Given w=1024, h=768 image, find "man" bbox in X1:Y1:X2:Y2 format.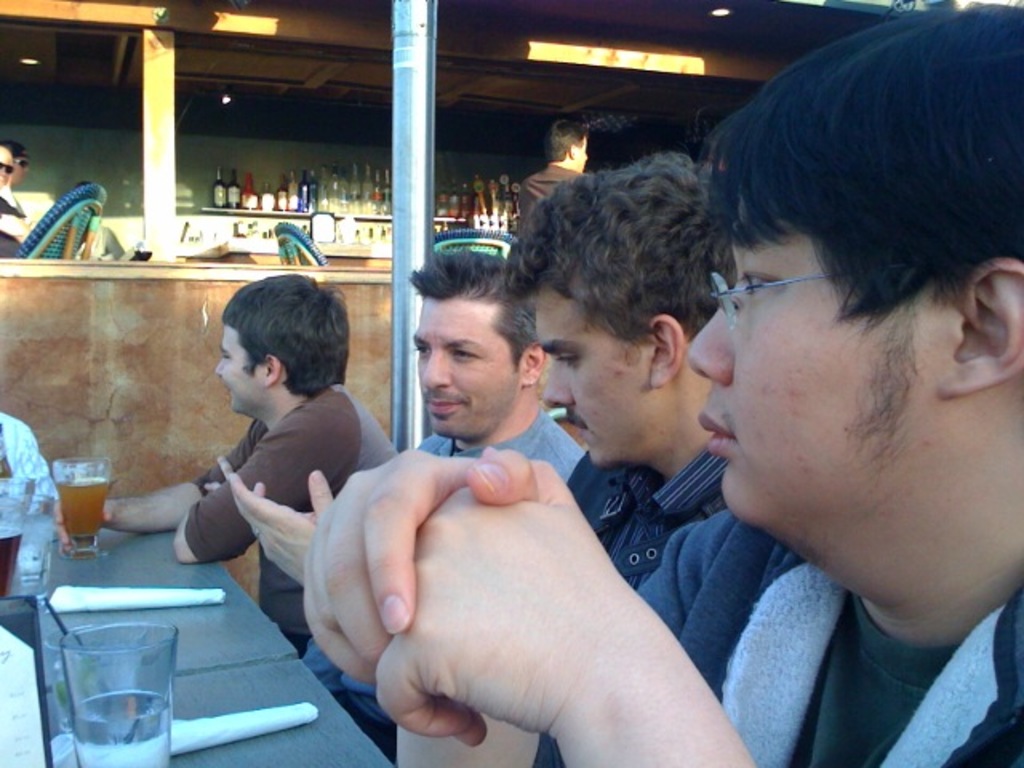
0:138:30:254.
